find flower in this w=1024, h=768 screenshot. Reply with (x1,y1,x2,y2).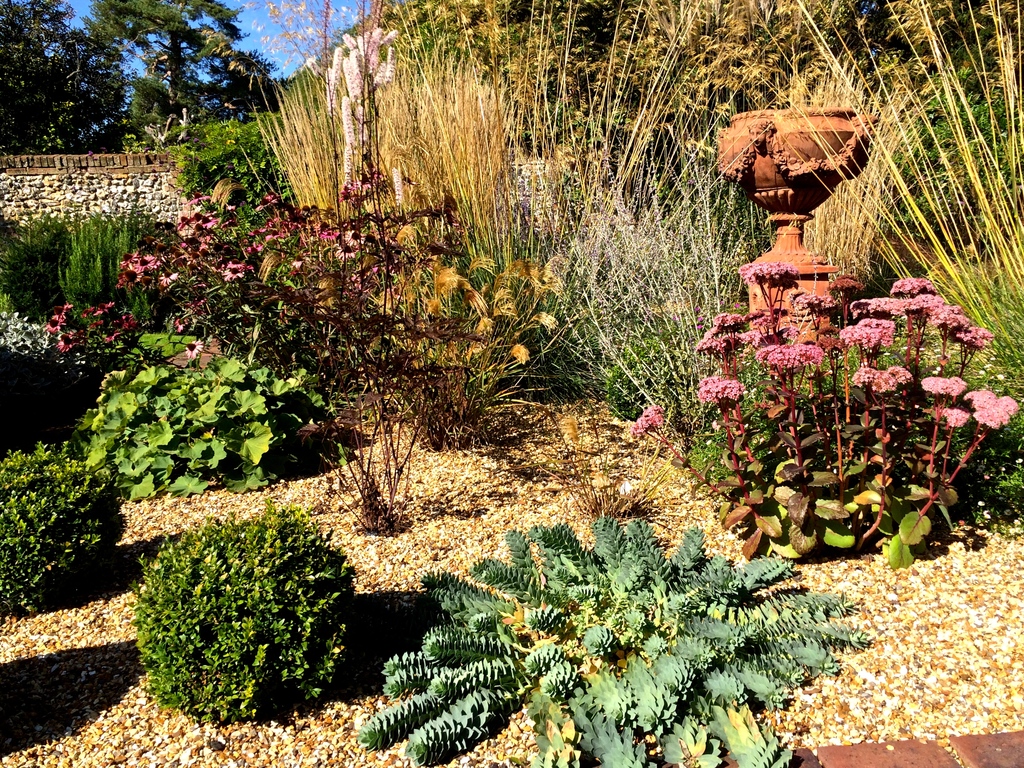
(788,286,838,313).
